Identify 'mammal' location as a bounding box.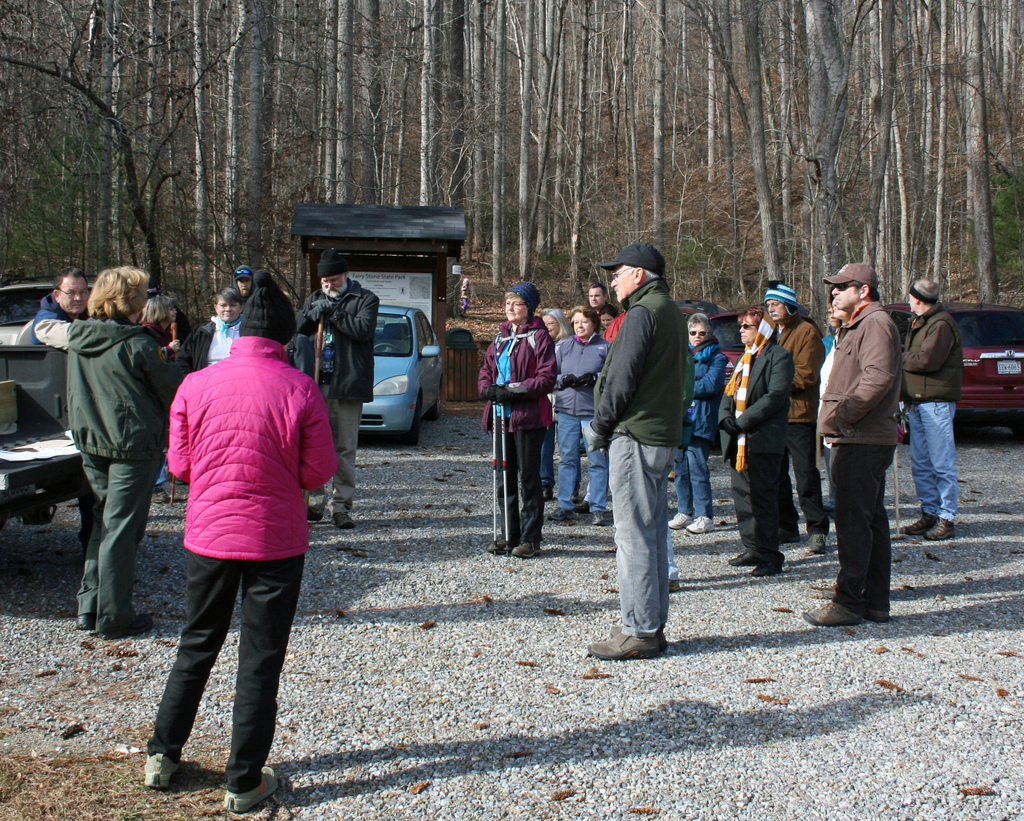
<box>473,282,556,562</box>.
